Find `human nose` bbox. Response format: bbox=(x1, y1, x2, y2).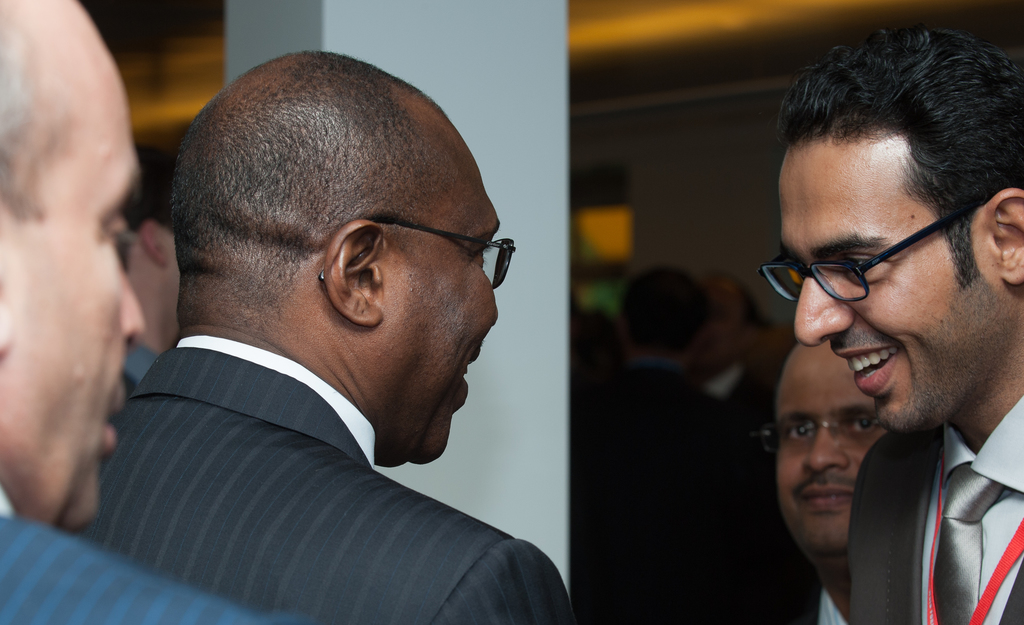
bbox=(122, 263, 144, 339).
